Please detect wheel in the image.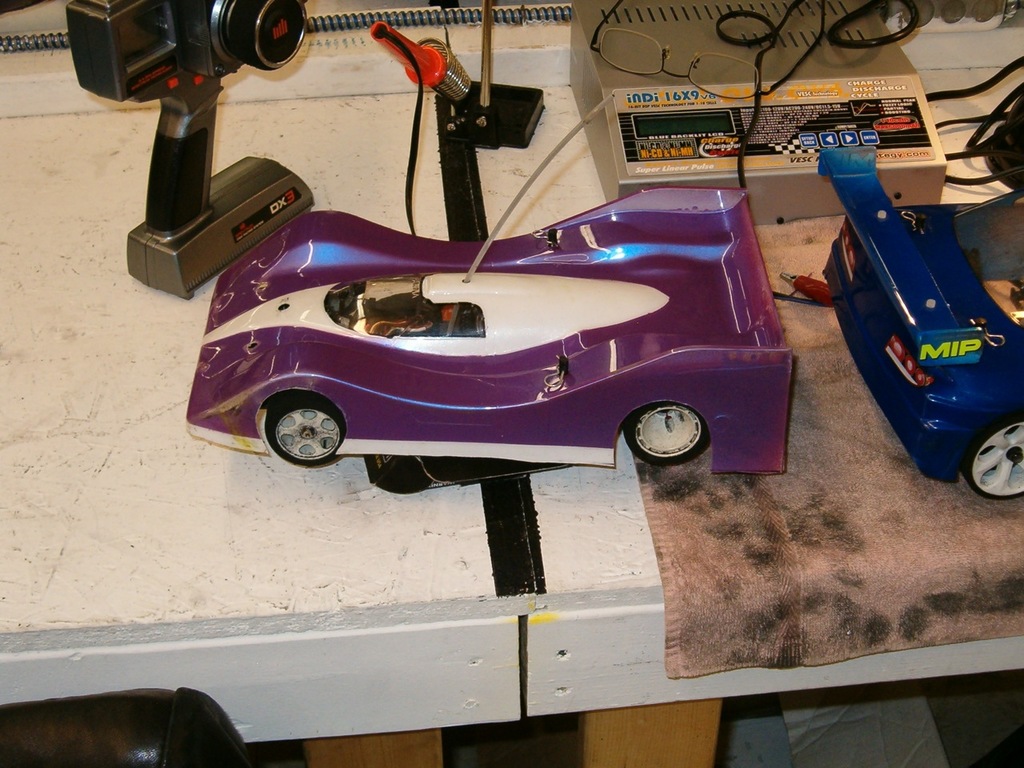
[959, 410, 1023, 499].
